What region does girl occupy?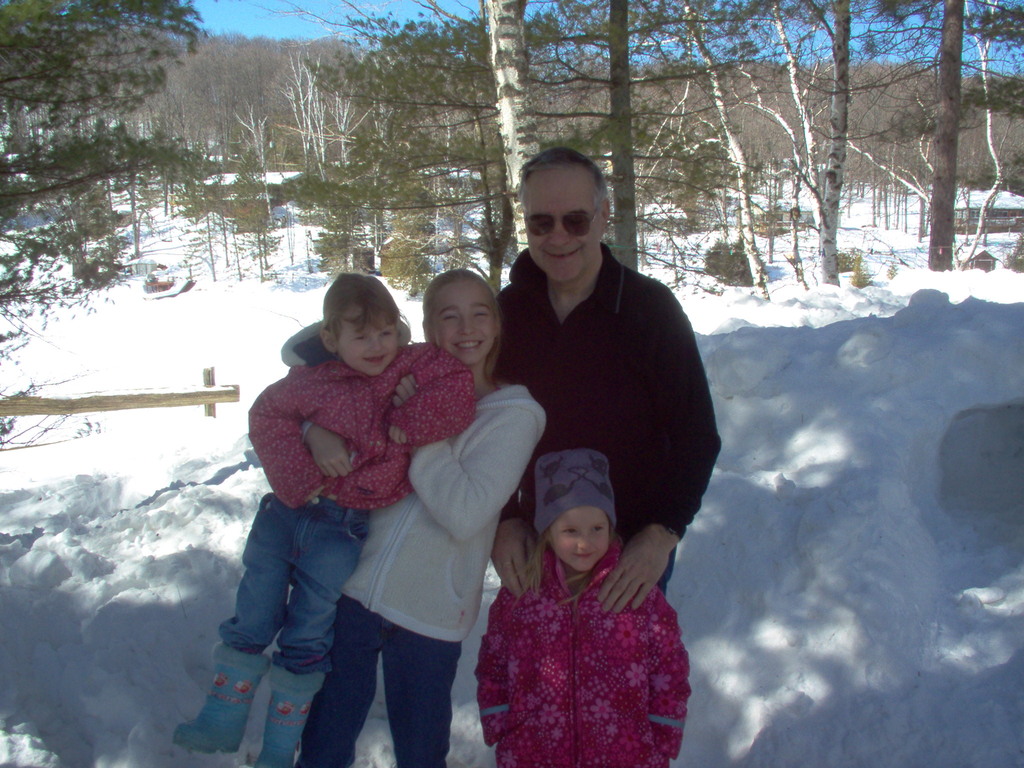
[291,266,551,767].
